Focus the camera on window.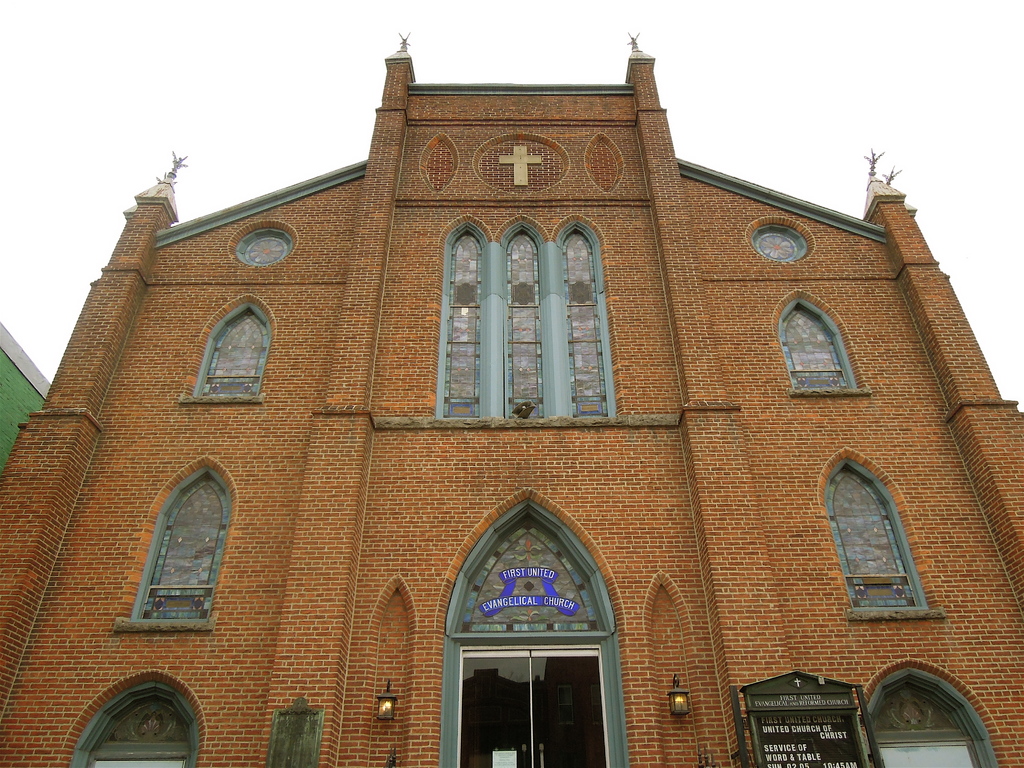
Focus region: pyautogui.locateOnScreen(750, 220, 808, 261).
